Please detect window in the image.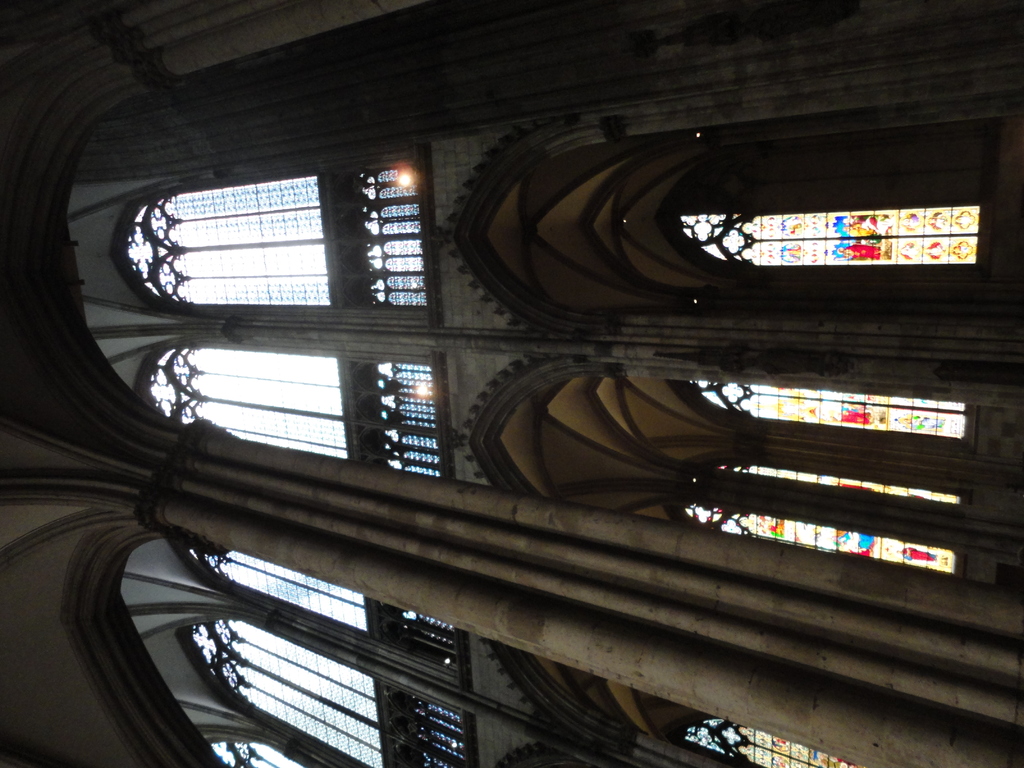
[373,359,444,479].
